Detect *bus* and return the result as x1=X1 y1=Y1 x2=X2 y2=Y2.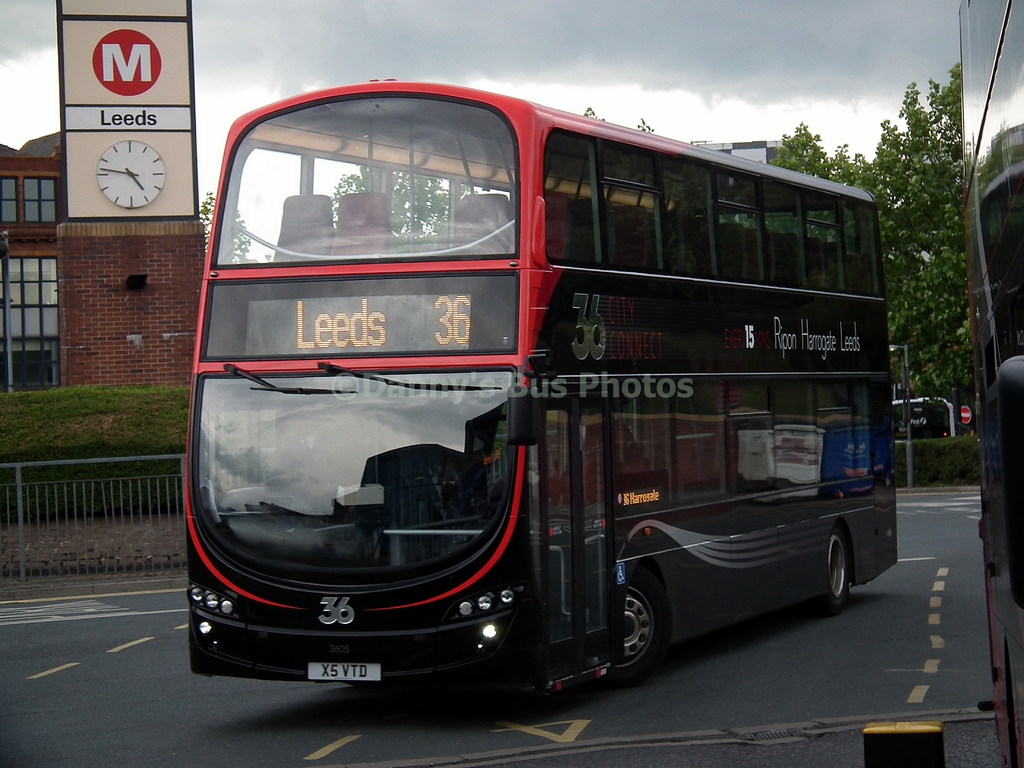
x1=888 y1=396 x2=957 y2=445.
